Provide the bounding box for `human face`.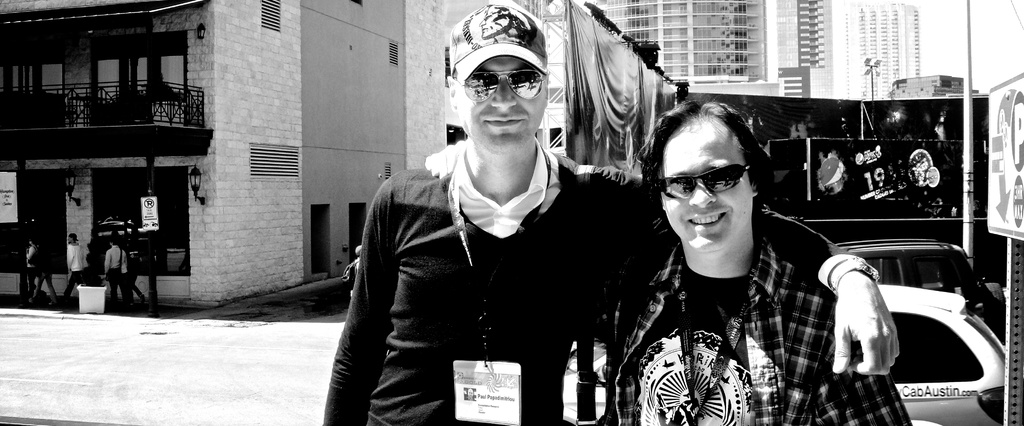
bbox=[458, 56, 544, 150].
